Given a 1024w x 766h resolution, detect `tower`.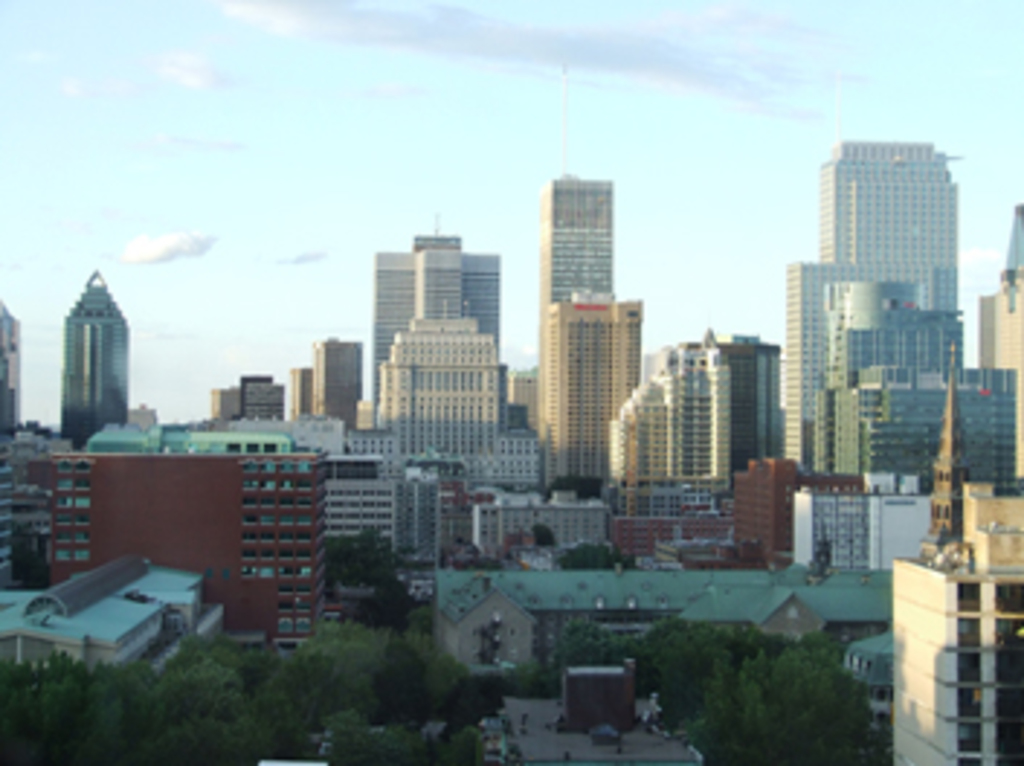
<bbox>537, 276, 647, 479</bbox>.
